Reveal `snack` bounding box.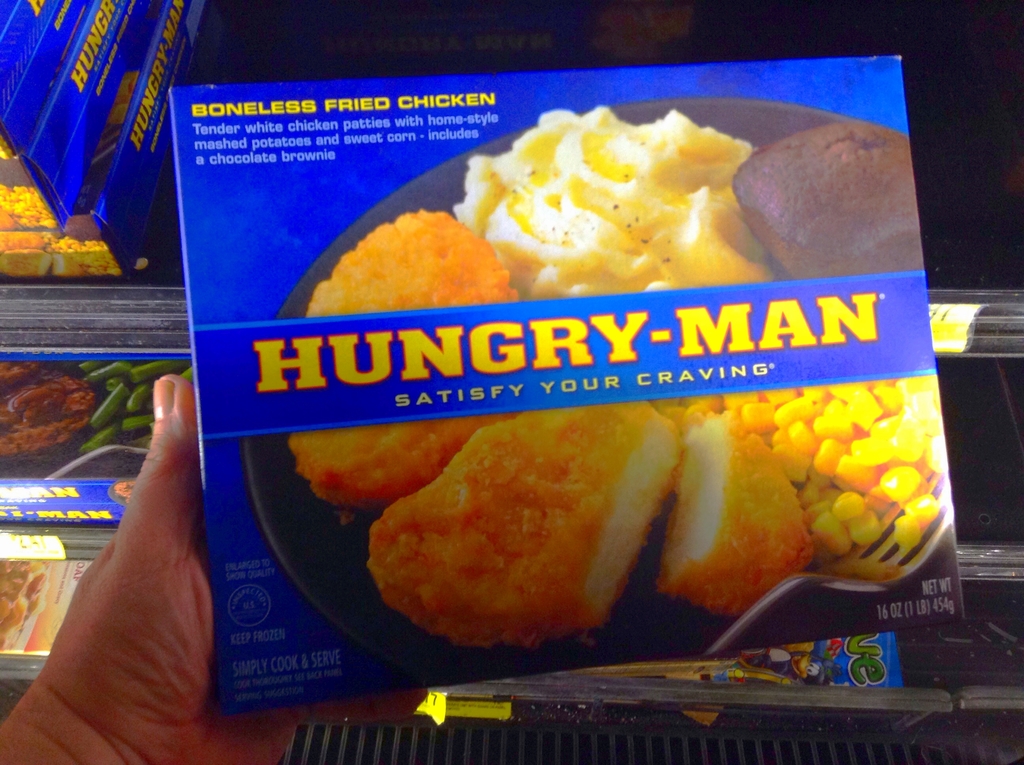
Revealed: BBox(1, 349, 104, 471).
